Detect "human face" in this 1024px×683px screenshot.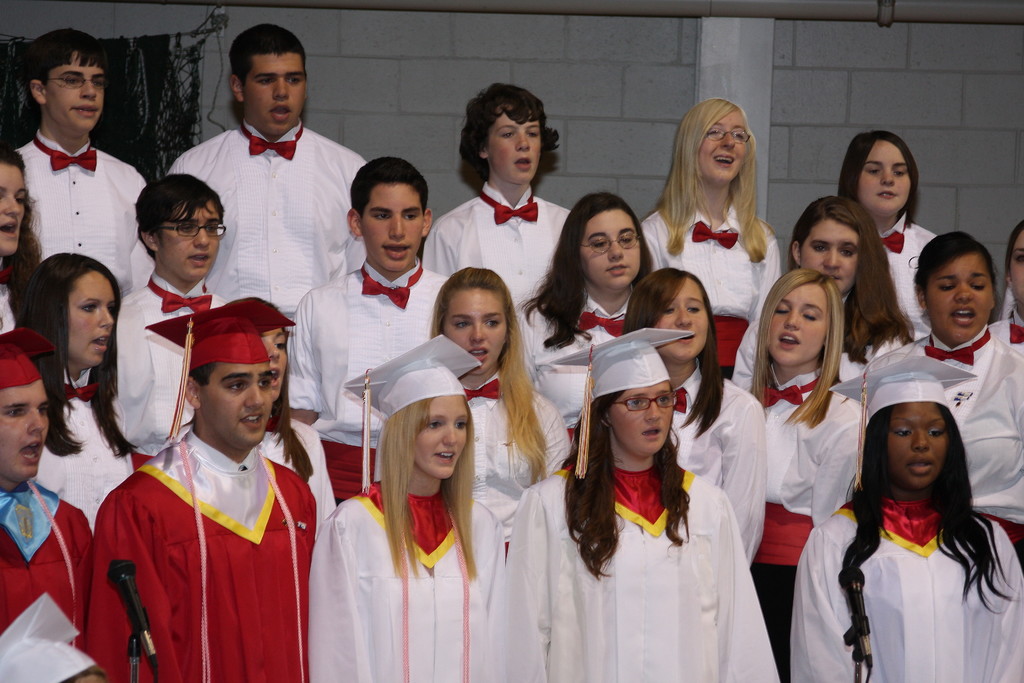
Detection: 364/189/423/268.
